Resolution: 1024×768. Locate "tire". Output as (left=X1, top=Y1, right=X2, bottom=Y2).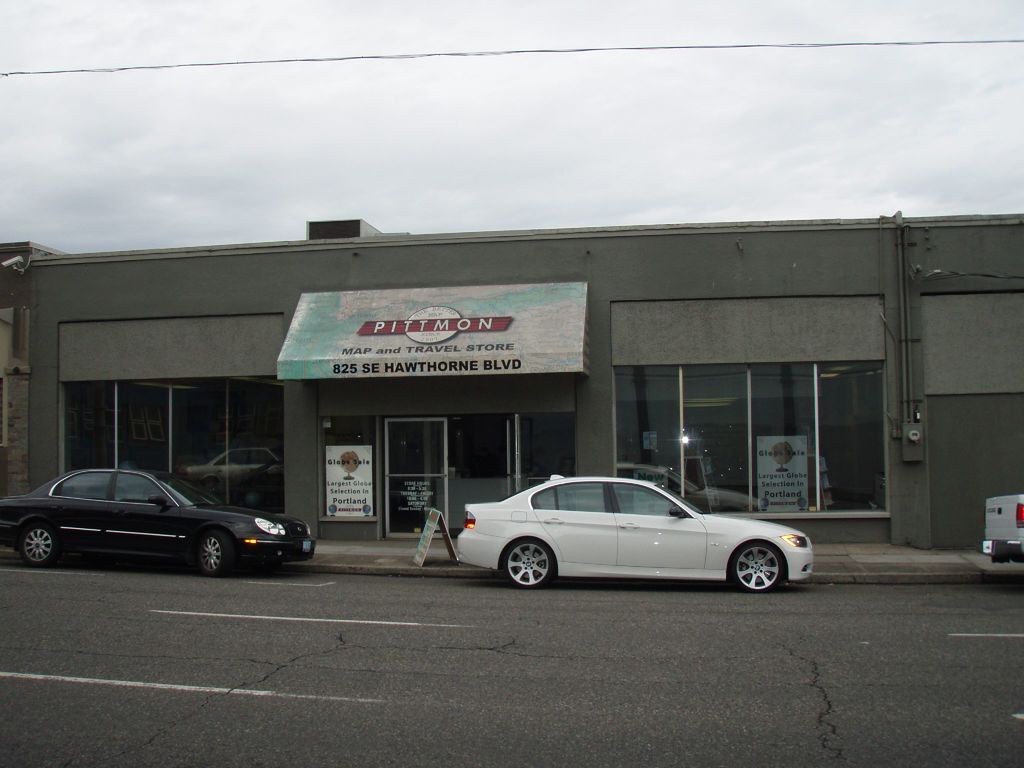
(left=723, top=538, right=794, bottom=605).
